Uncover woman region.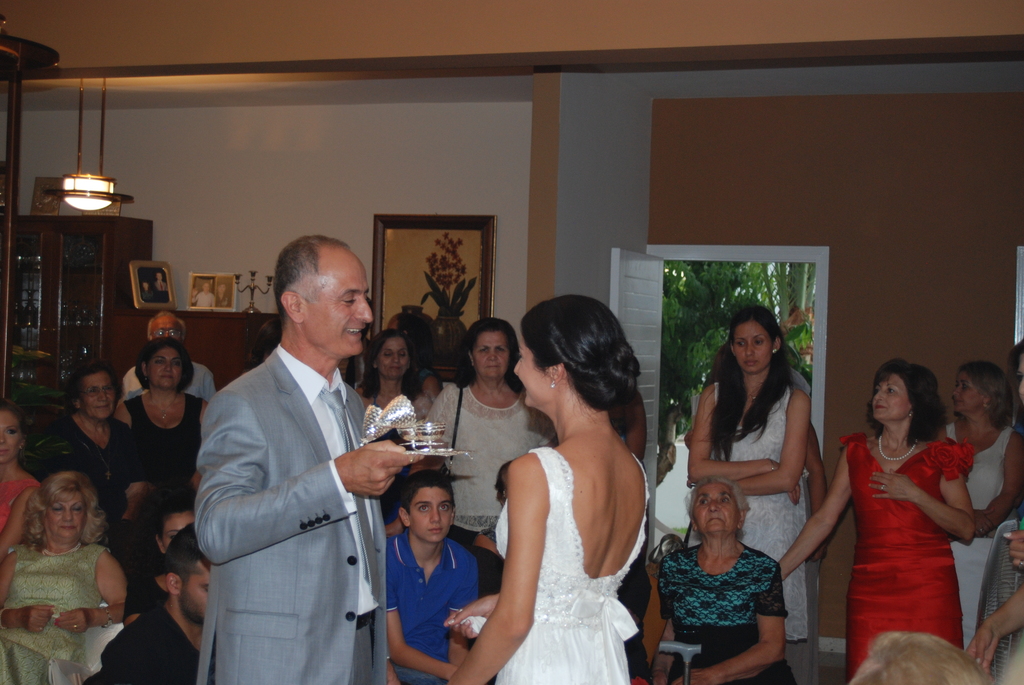
Uncovered: select_region(774, 361, 979, 677).
